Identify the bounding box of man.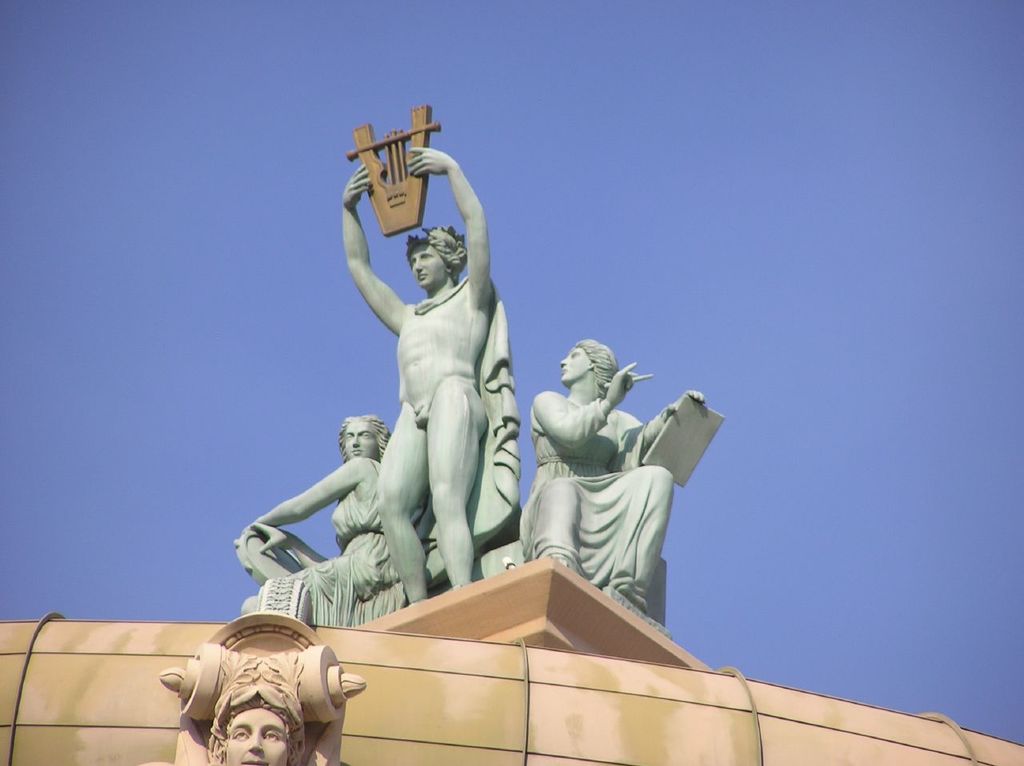
left=210, top=694, right=303, bottom=765.
